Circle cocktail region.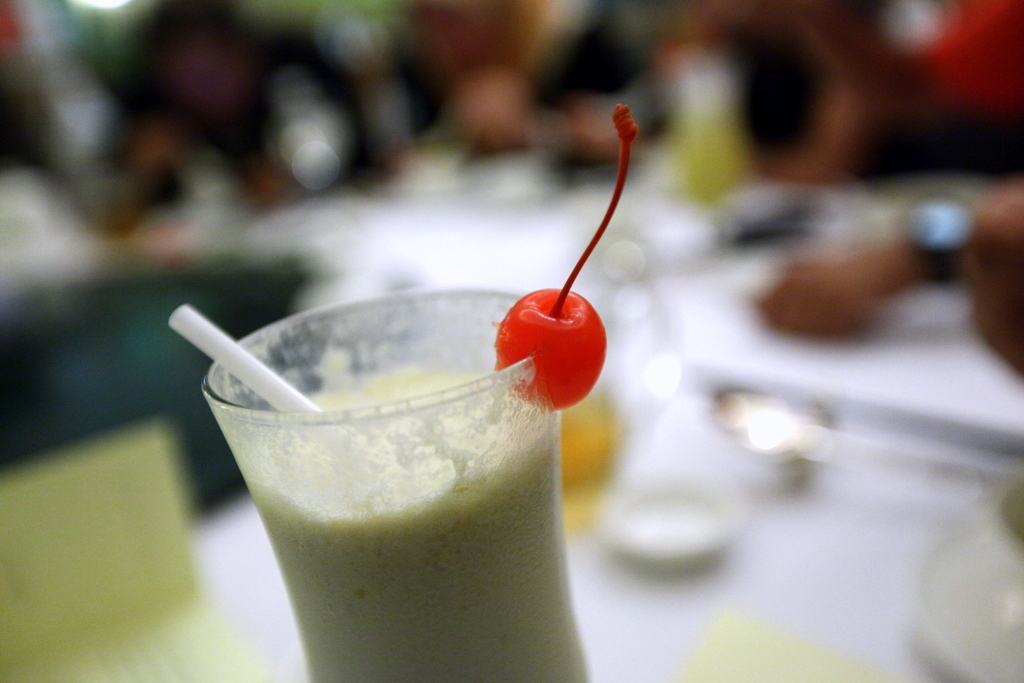
Region: x1=161 y1=102 x2=645 y2=682.
